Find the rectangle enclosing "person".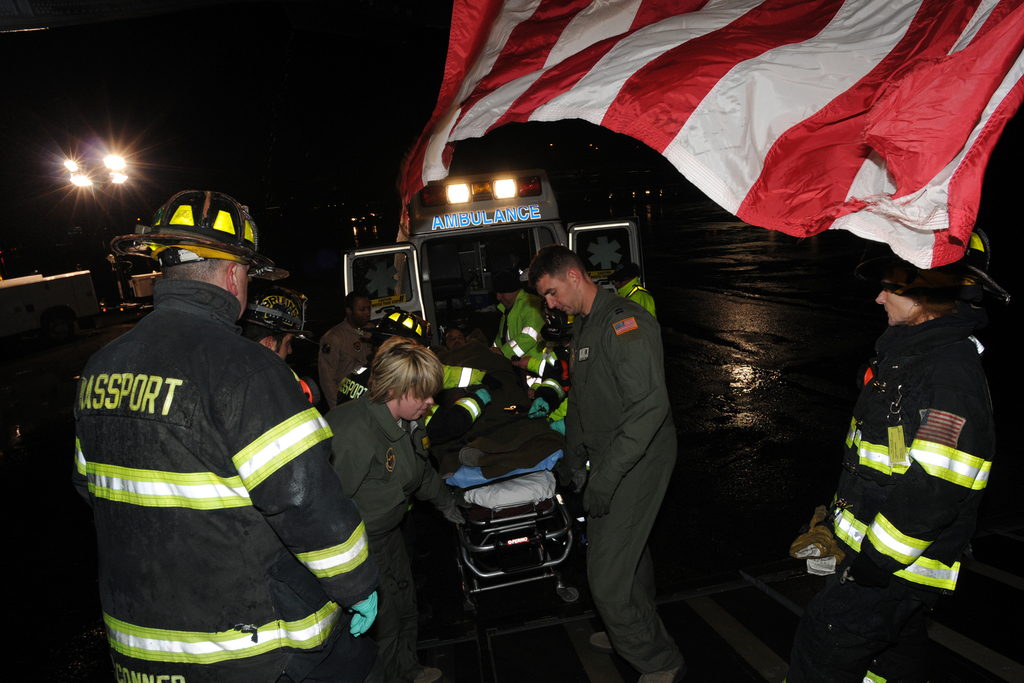
select_region(321, 335, 464, 682).
